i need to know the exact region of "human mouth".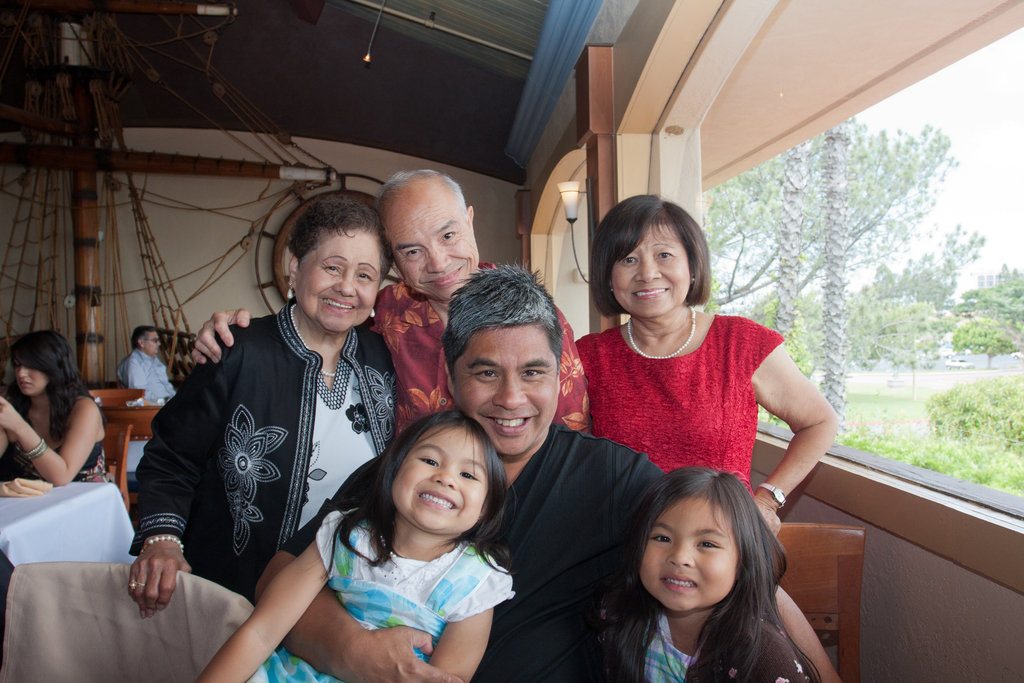
Region: crop(14, 381, 31, 388).
